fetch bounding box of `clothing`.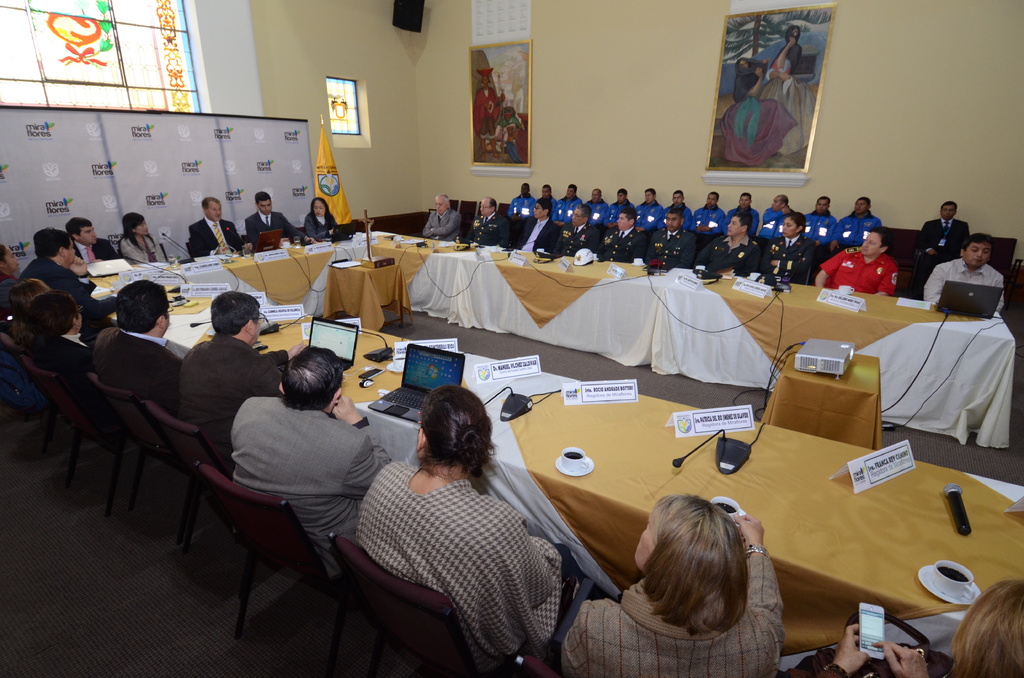
Bbox: box=[924, 256, 1009, 321].
